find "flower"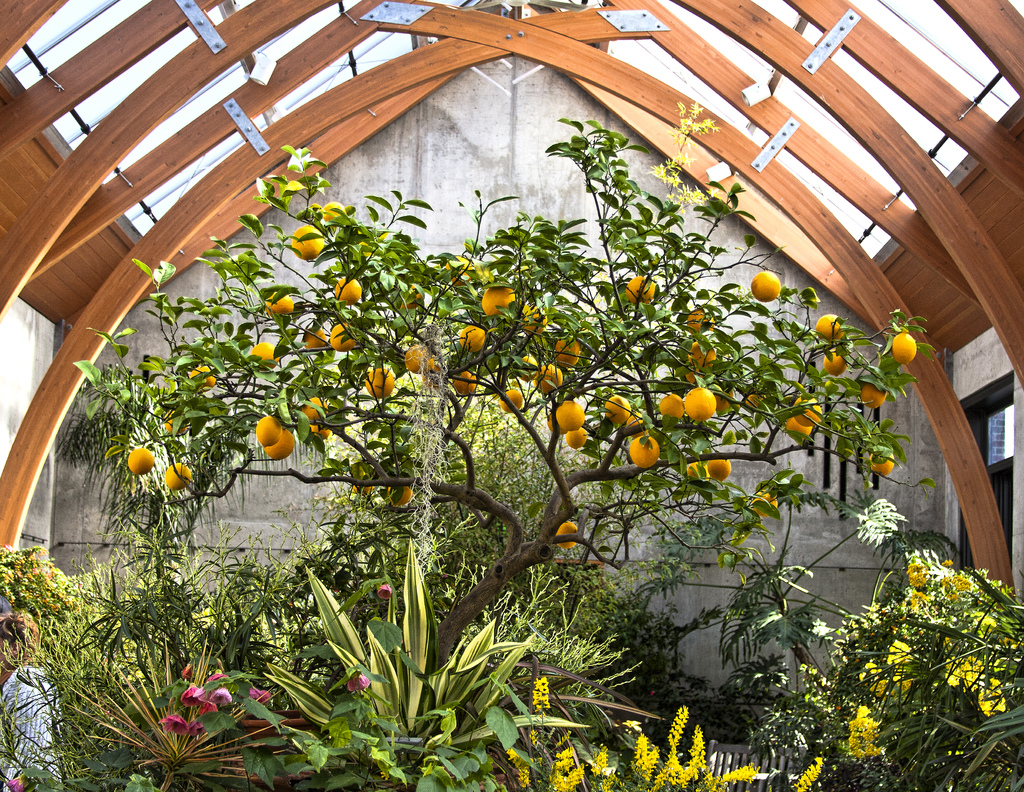
detection(215, 686, 234, 708)
